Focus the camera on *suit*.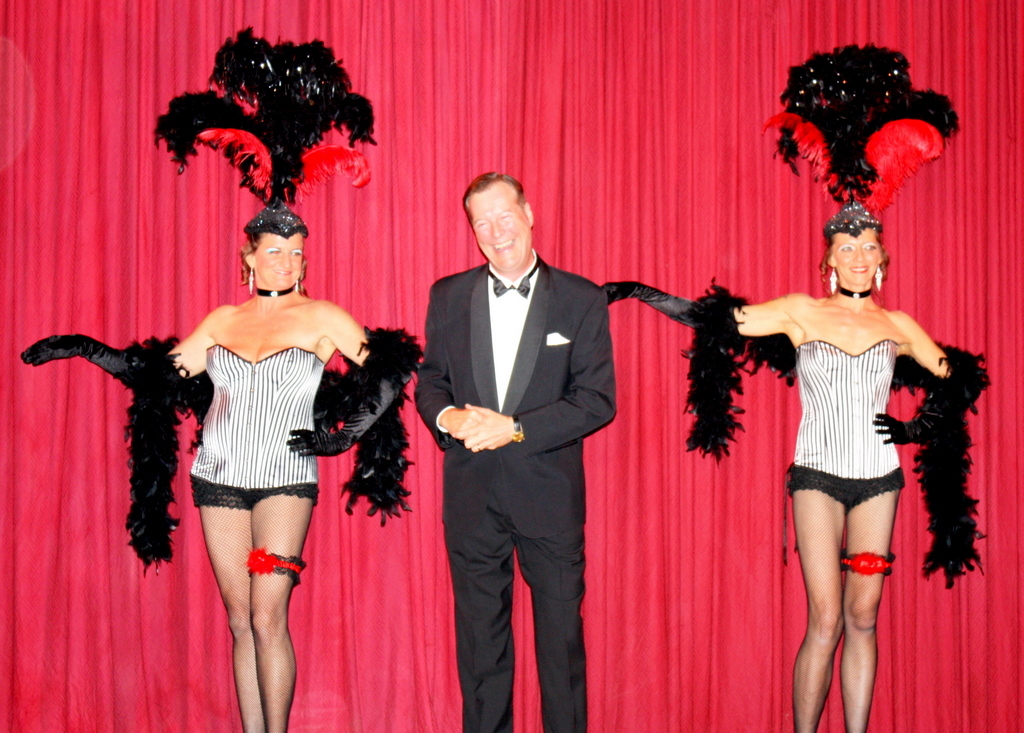
Focus region: l=425, t=155, r=626, b=720.
